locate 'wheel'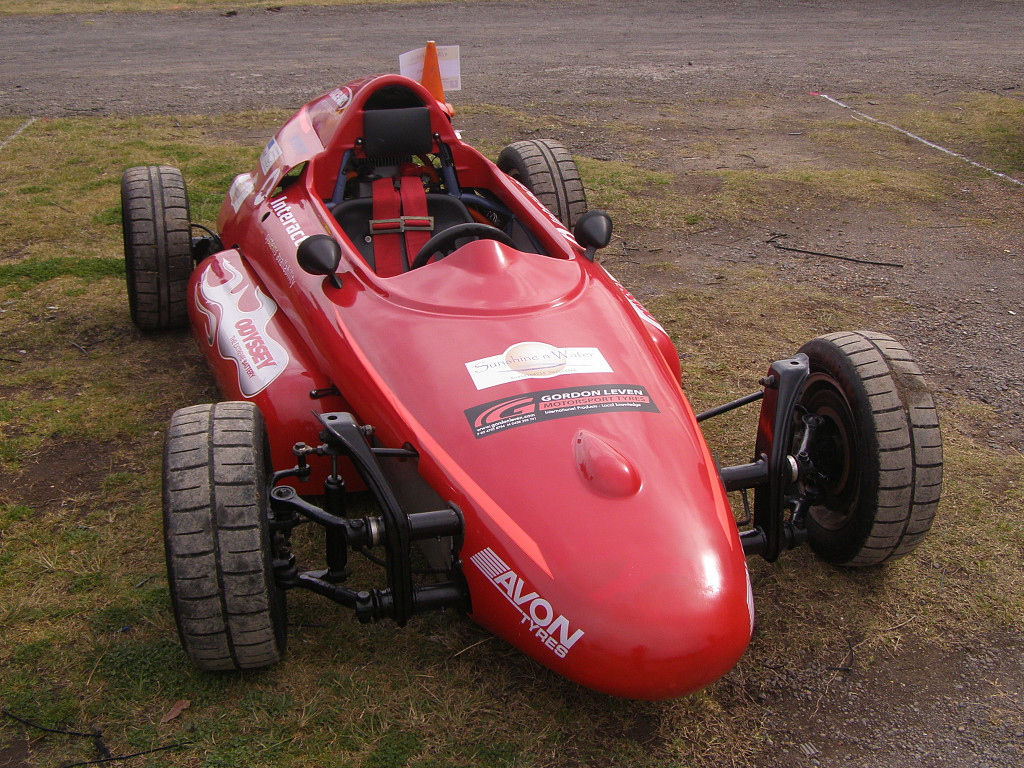
[left=121, top=167, right=196, bottom=328]
